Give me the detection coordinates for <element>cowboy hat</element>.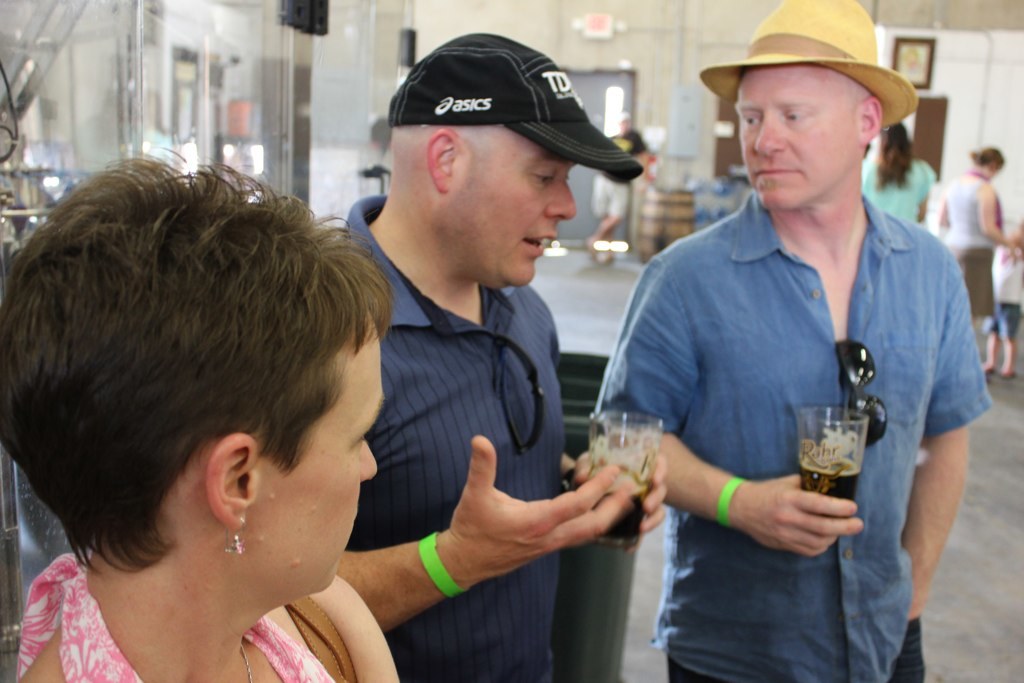
{"x1": 704, "y1": 5, "x2": 914, "y2": 119}.
